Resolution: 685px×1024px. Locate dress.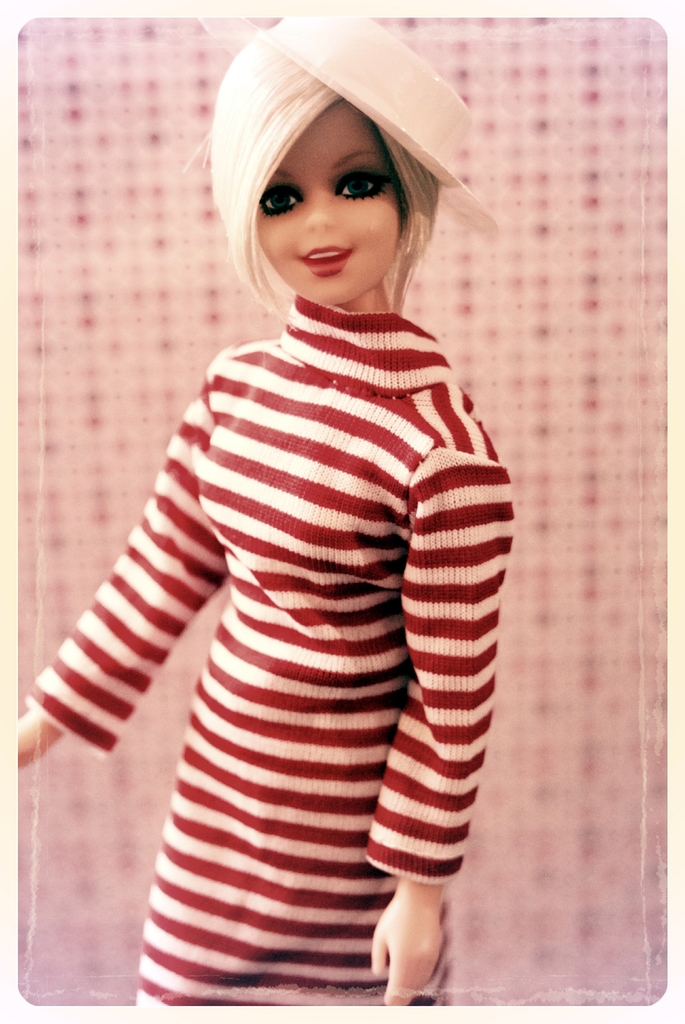
locate(23, 293, 526, 1018).
